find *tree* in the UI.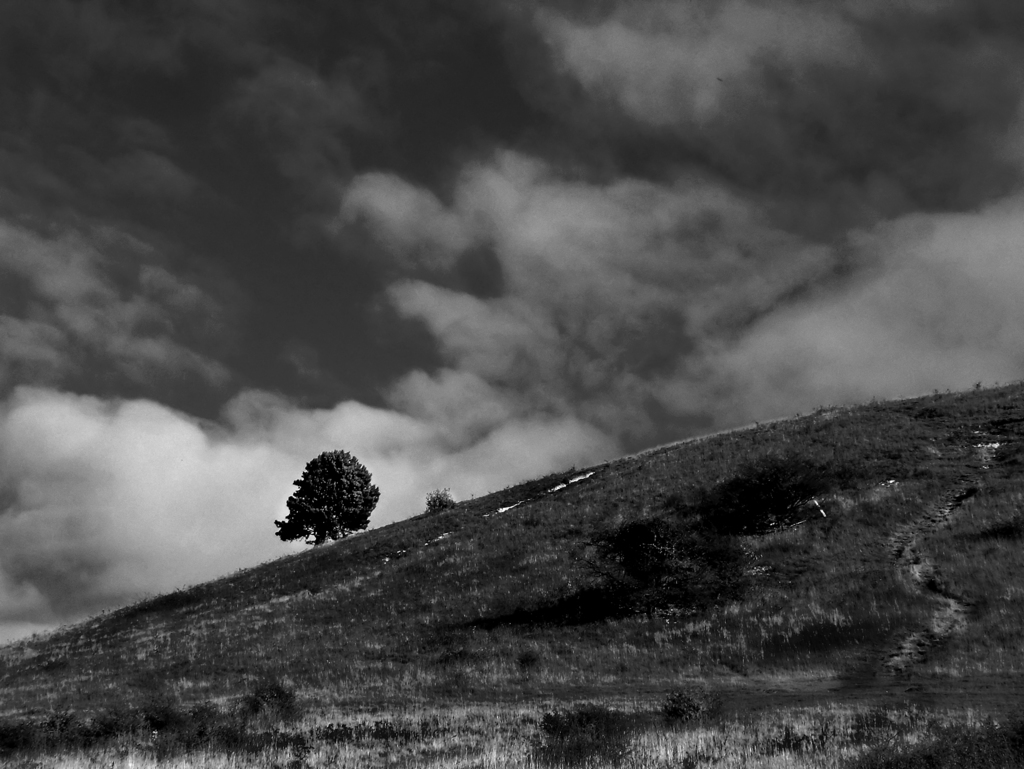
UI element at {"left": 424, "top": 486, "right": 460, "bottom": 513}.
